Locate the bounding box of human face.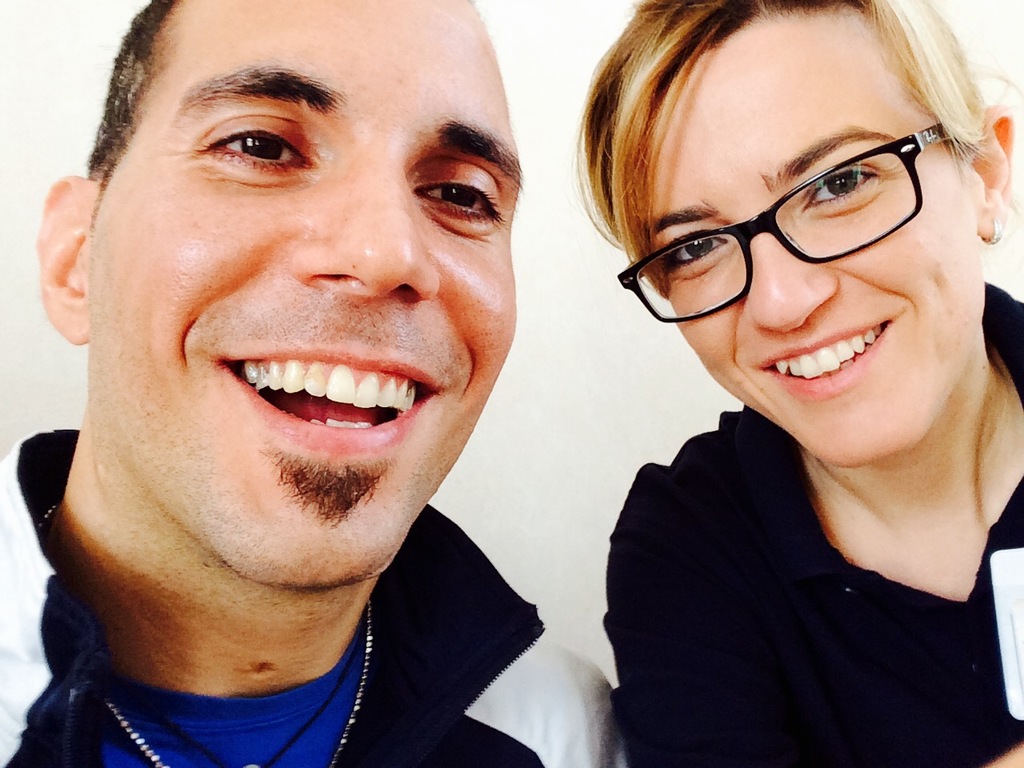
Bounding box: detection(89, 0, 521, 582).
